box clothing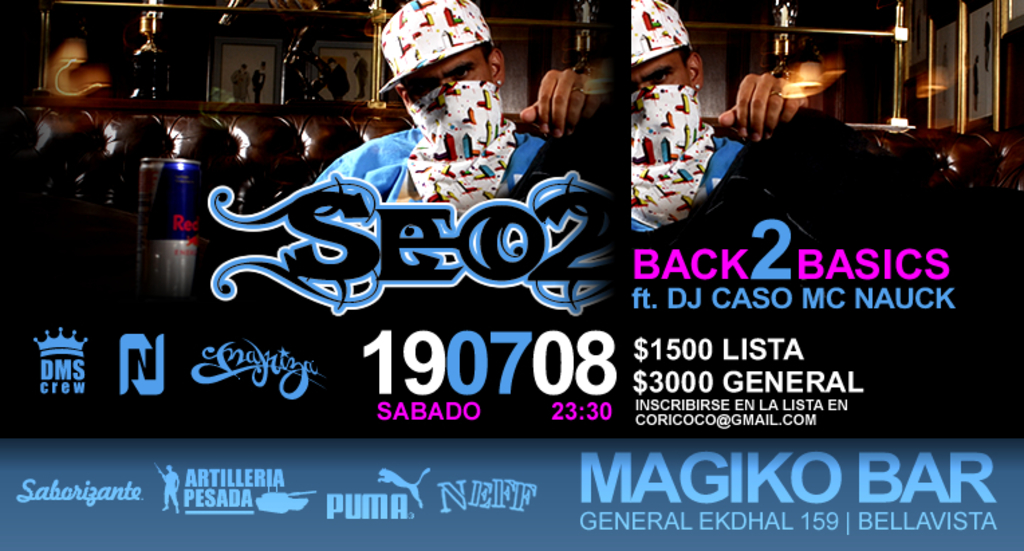
locate(303, 38, 576, 231)
